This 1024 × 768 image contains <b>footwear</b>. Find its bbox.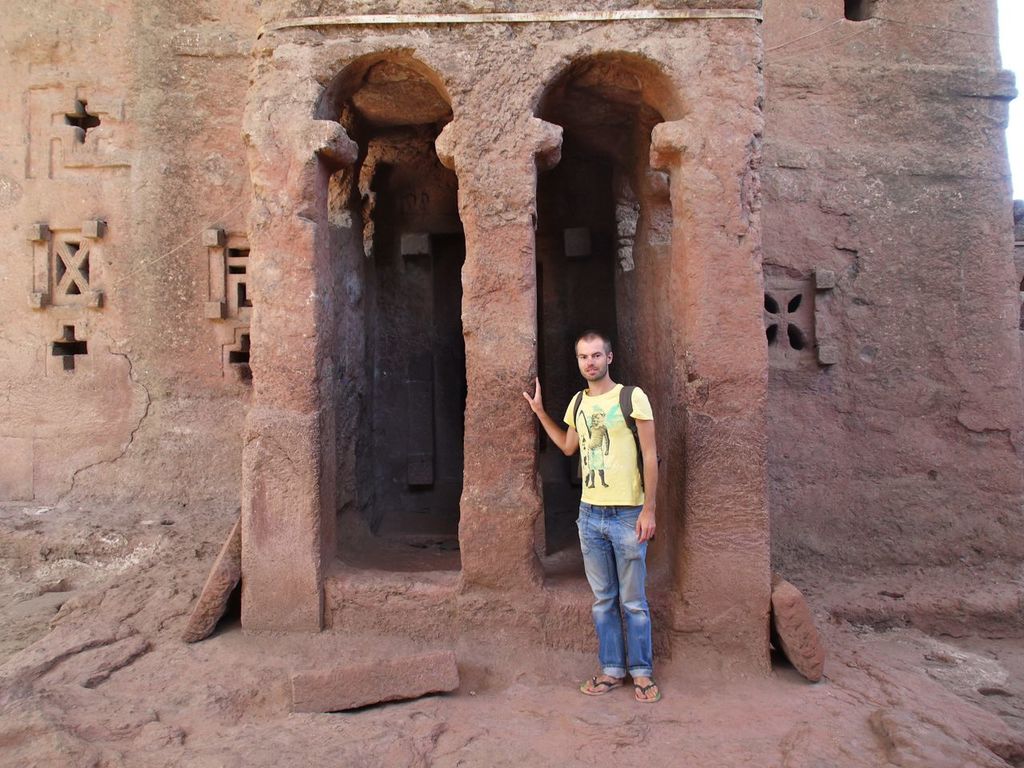
<box>580,672,625,697</box>.
